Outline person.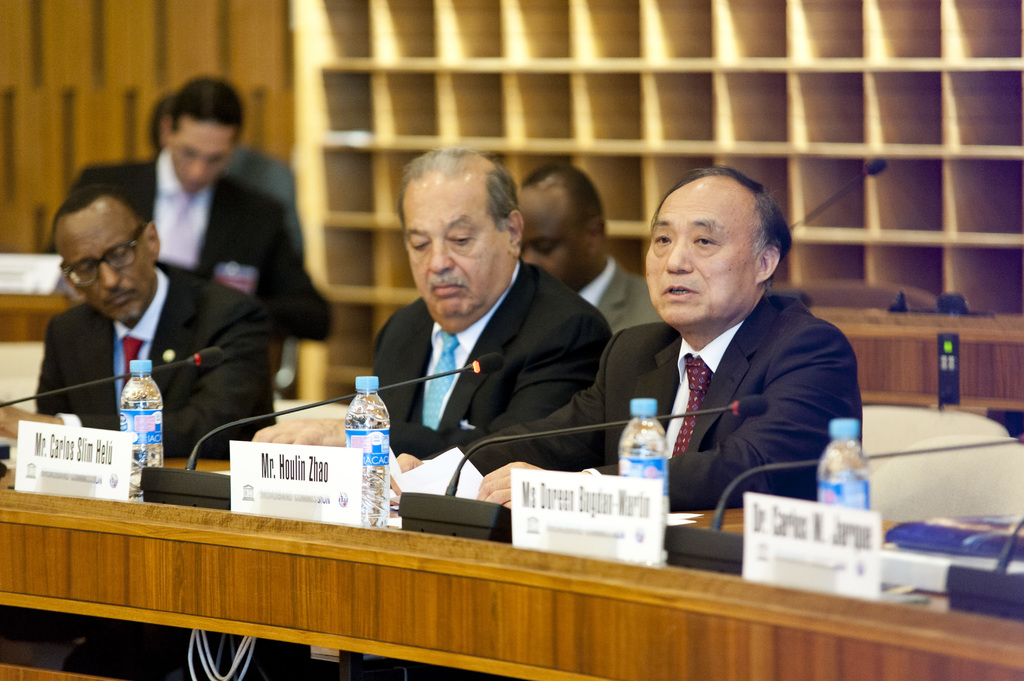
Outline: x1=509, y1=163, x2=662, y2=342.
